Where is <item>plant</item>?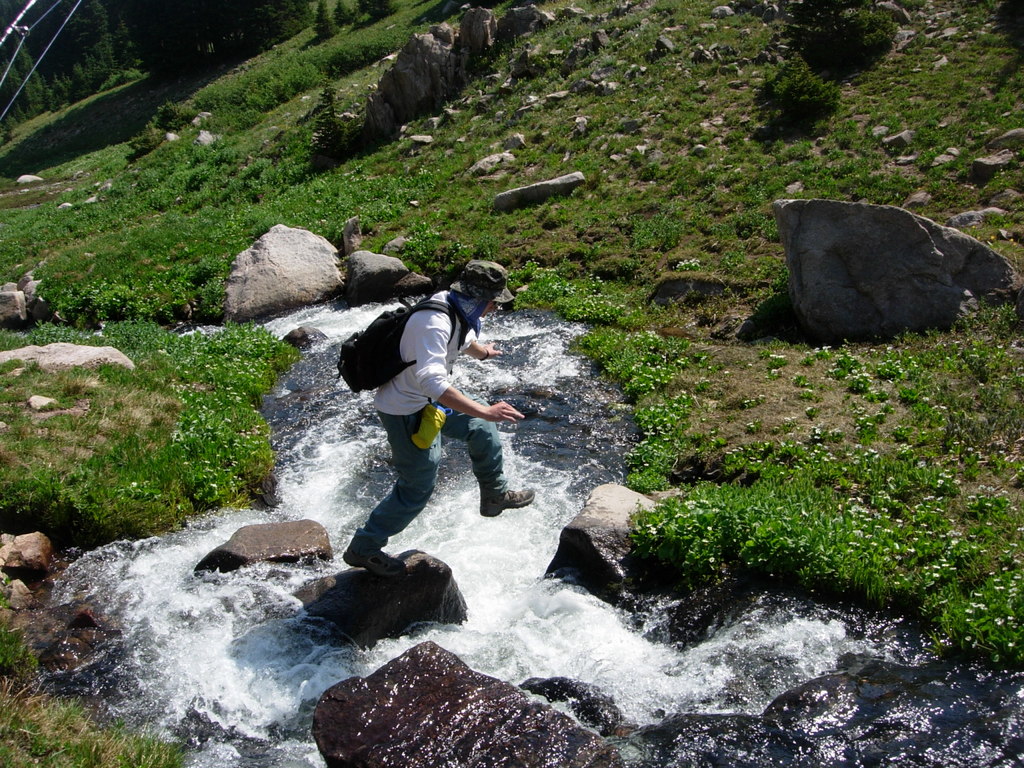
left=0, top=600, right=8, bottom=611.
